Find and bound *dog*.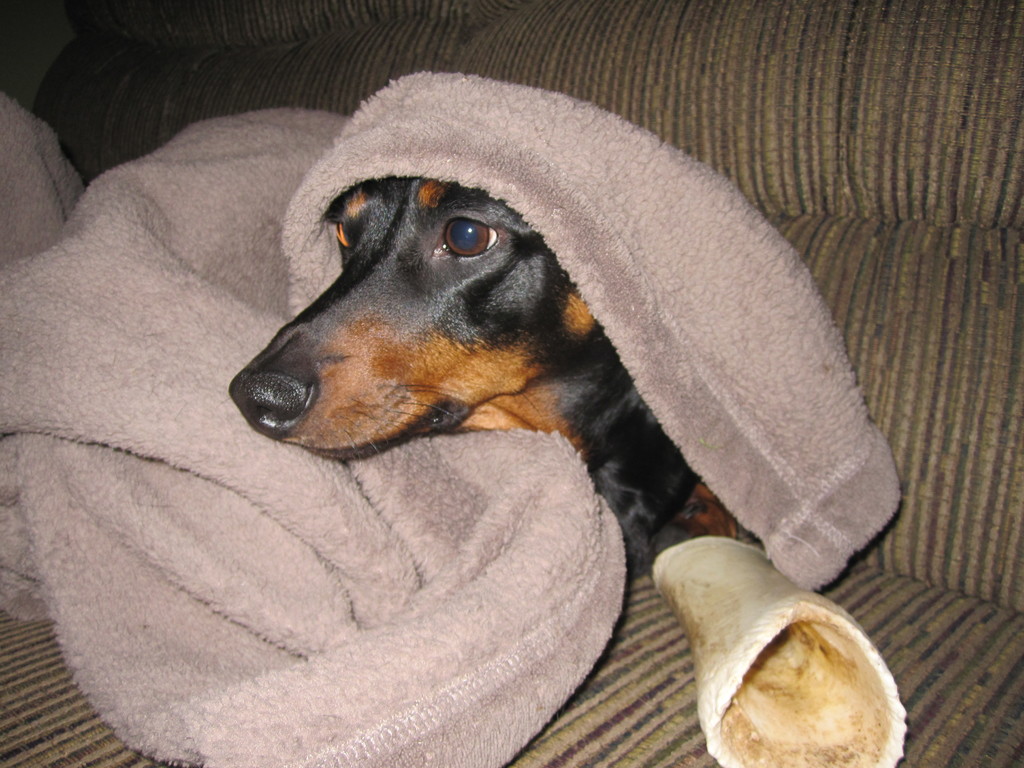
Bound: bbox=[225, 175, 742, 582].
